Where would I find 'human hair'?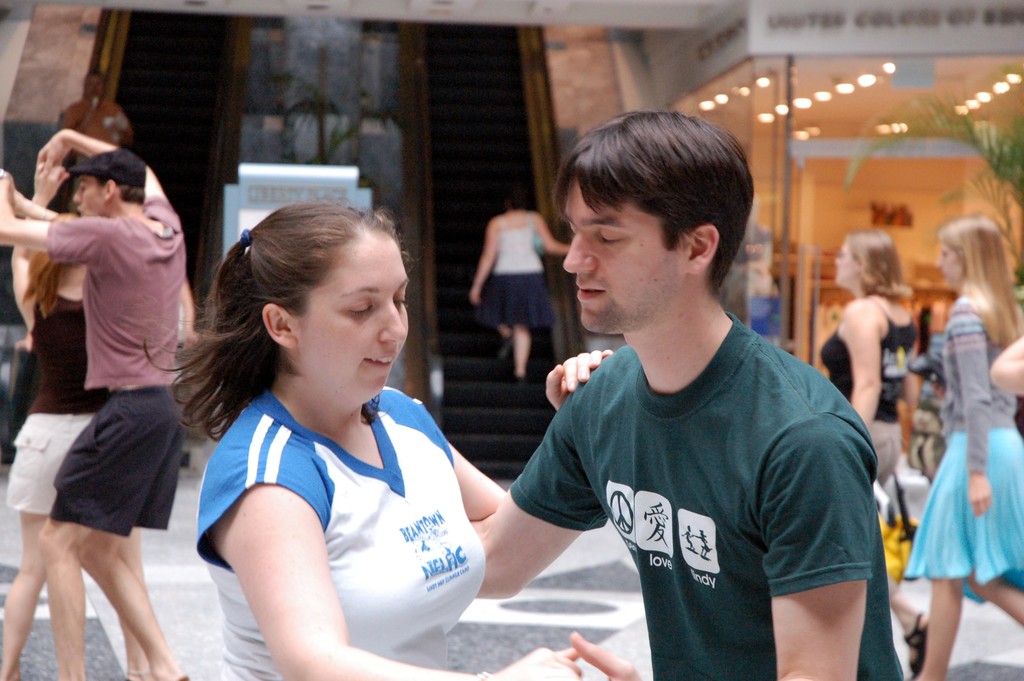
At region(88, 172, 149, 206).
